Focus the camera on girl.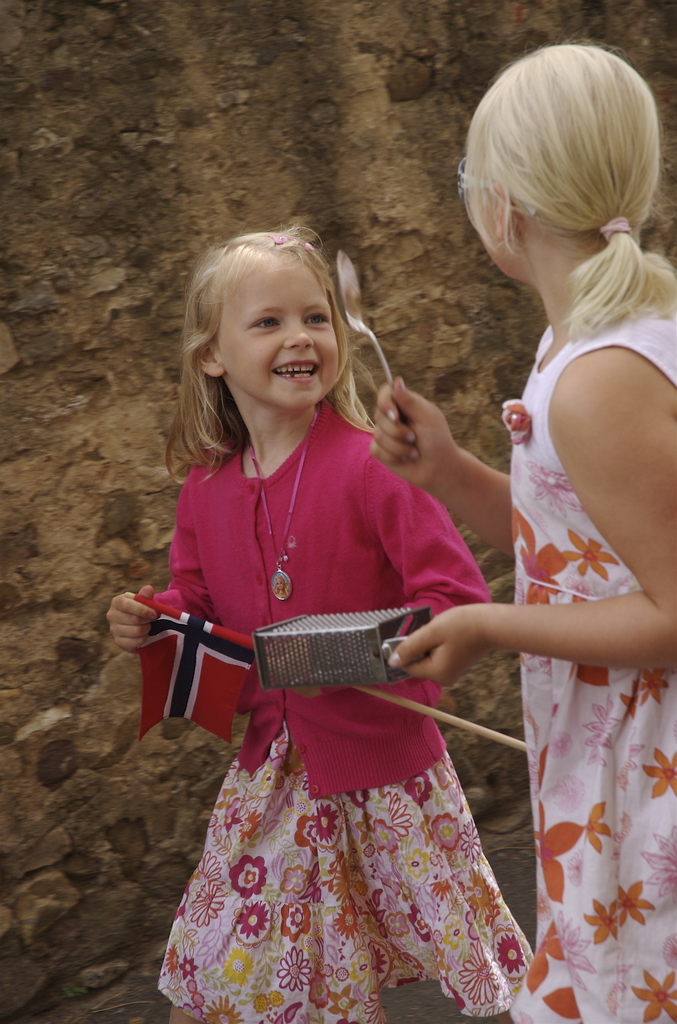
Focus region: [left=99, top=225, right=492, bottom=1023].
